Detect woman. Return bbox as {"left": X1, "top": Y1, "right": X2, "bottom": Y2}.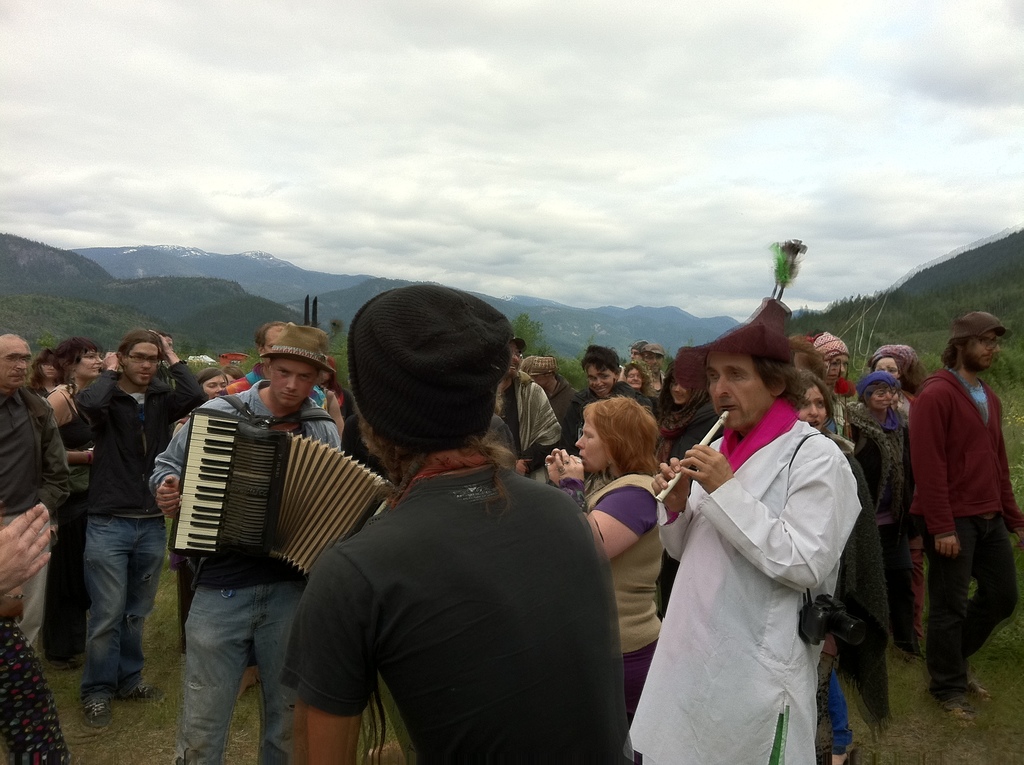
{"left": 36, "top": 332, "right": 105, "bottom": 672}.
